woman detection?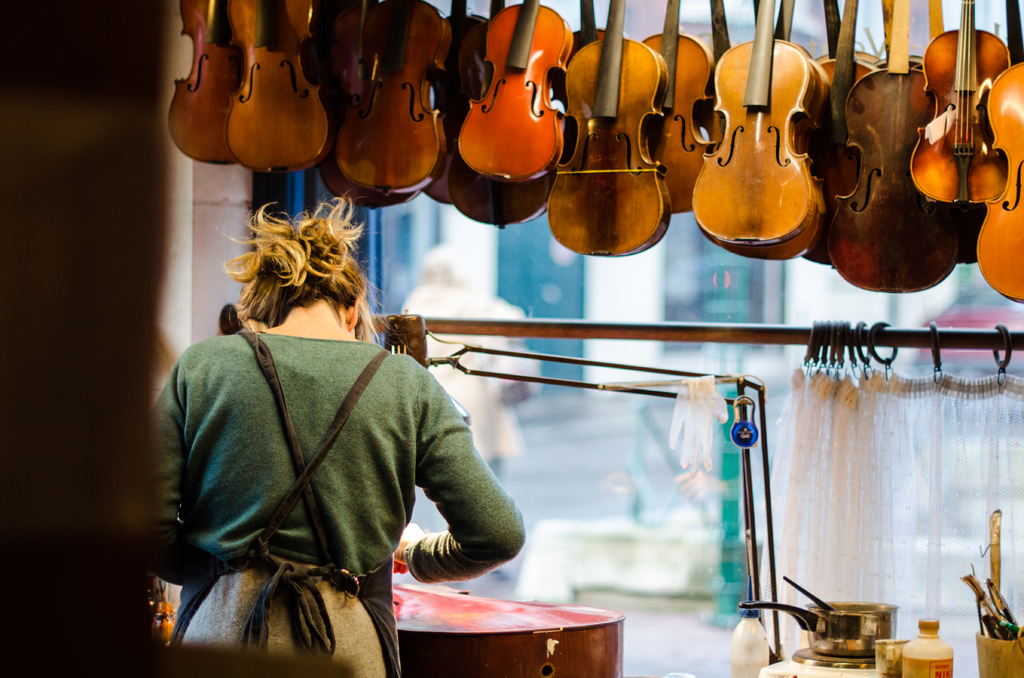
149,177,483,665
